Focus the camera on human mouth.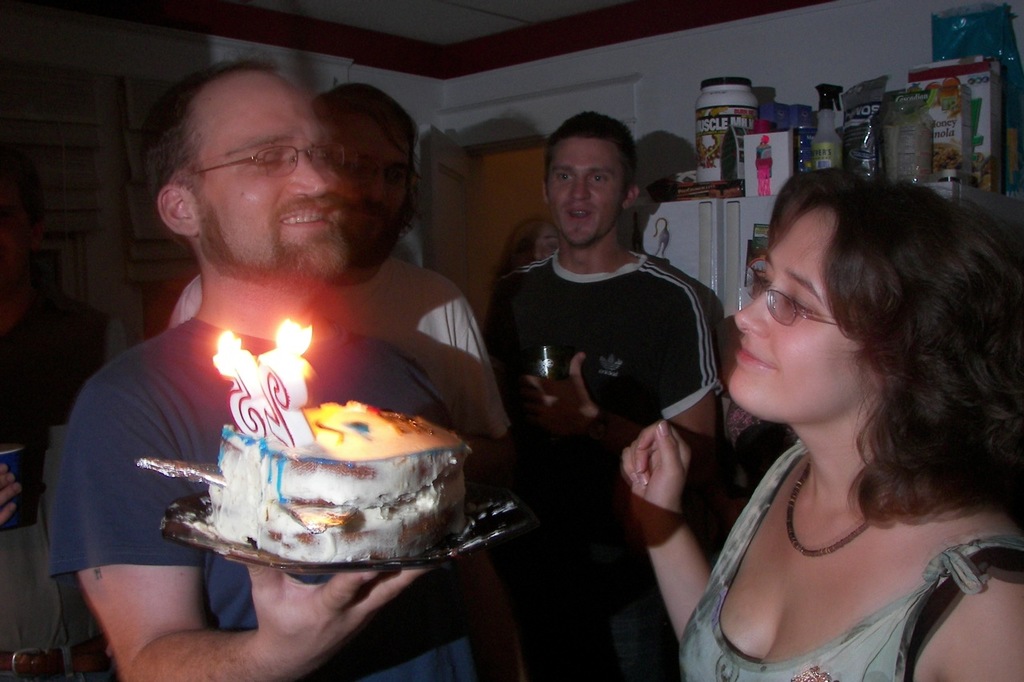
Focus region: 734, 337, 778, 368.
